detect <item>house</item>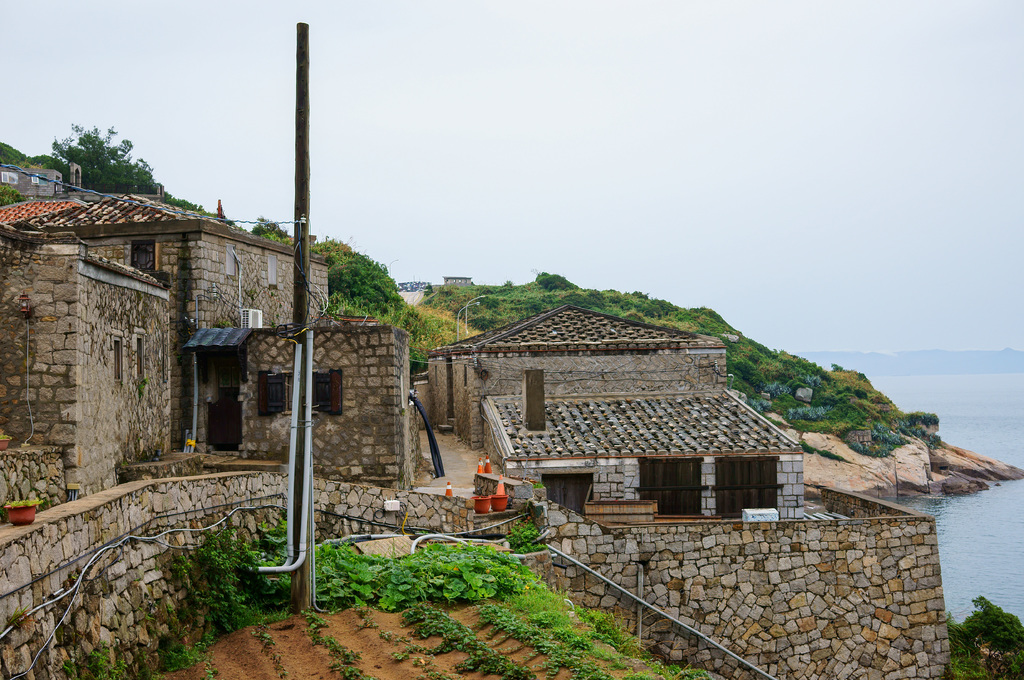
202:282:410:483
